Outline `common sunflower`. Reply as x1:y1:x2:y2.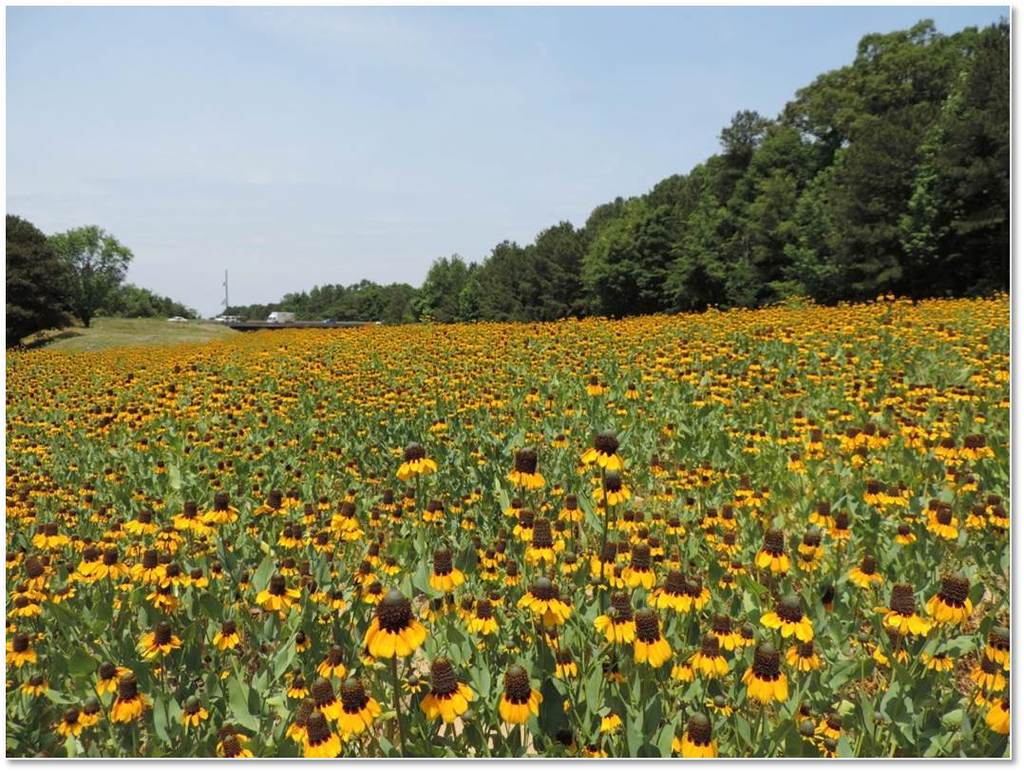
88:535:116:570.
